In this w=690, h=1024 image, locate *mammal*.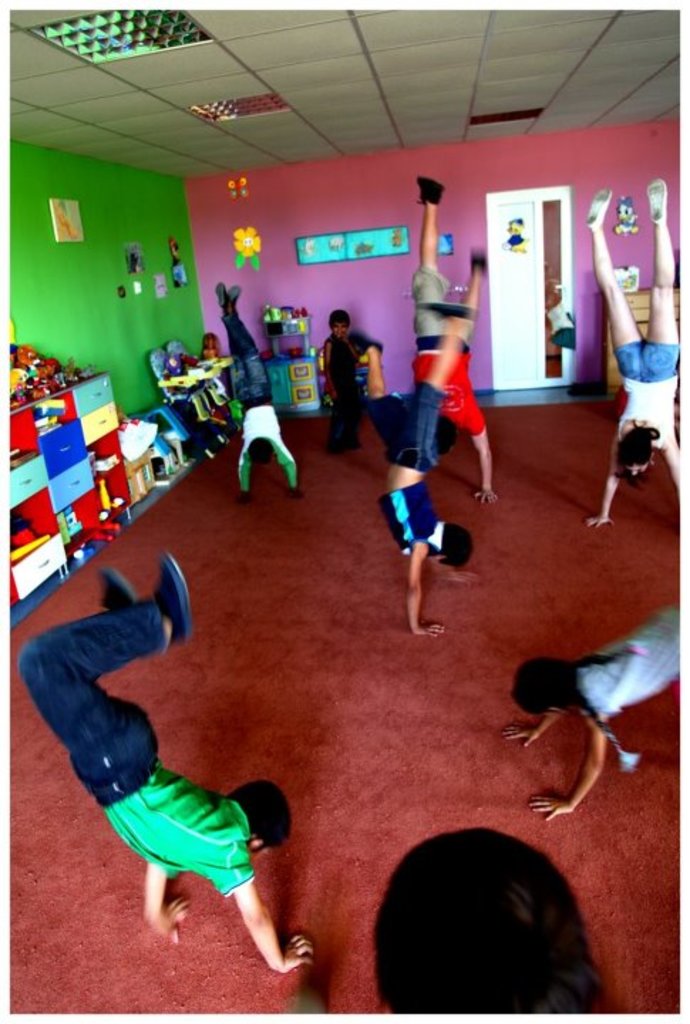
Bounding box: BBox(296, 828, 620, 1008).
